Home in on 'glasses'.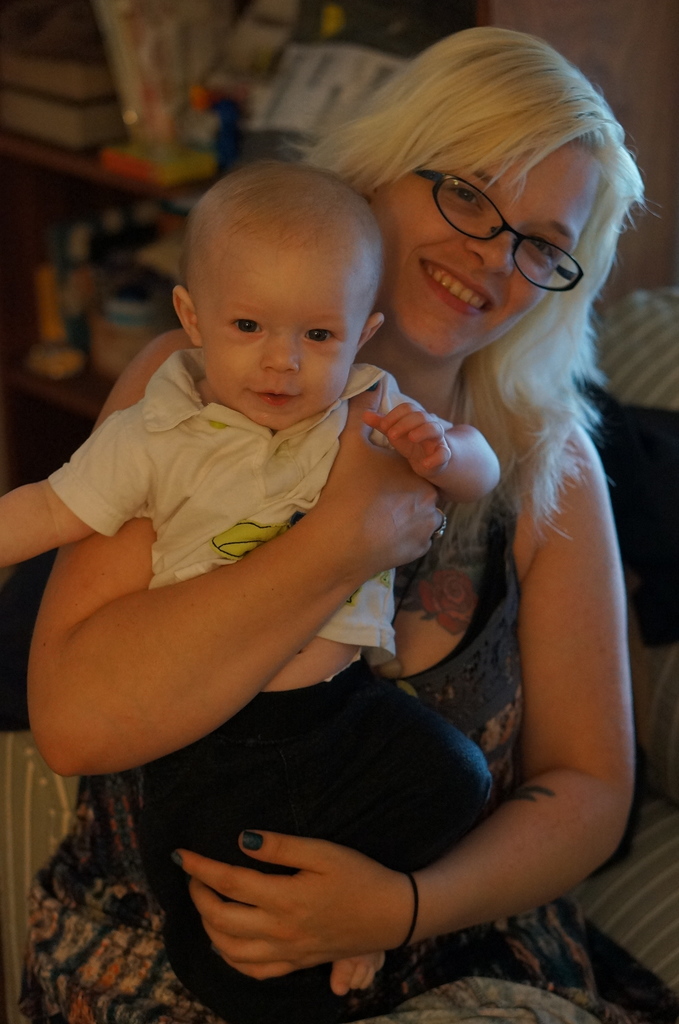
Homed in at (left=413, top=164, right=584, bottom=296).
